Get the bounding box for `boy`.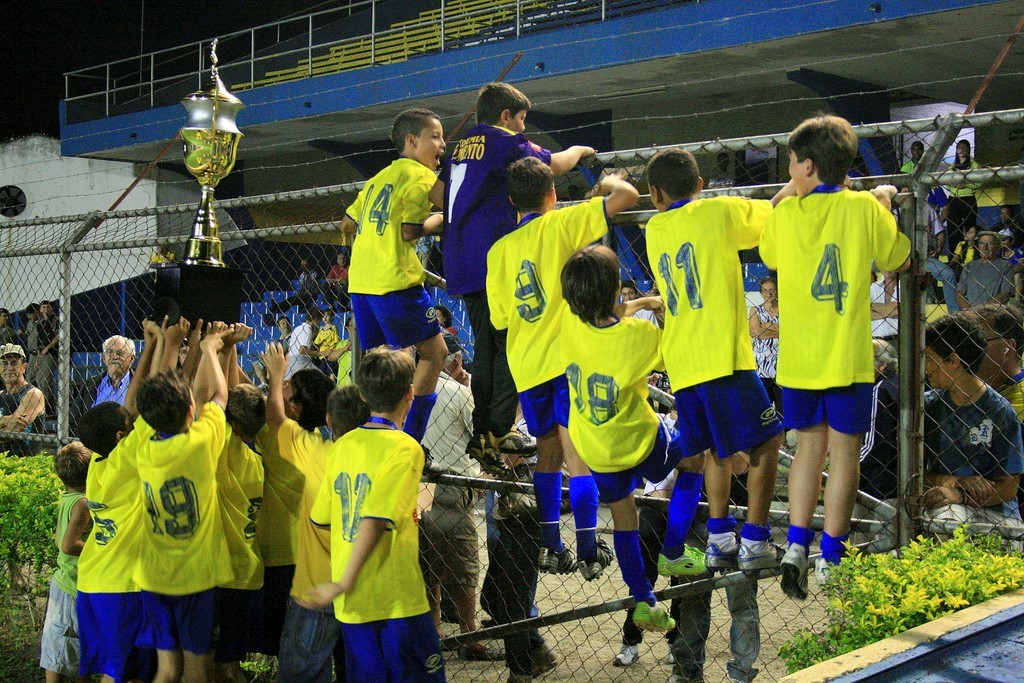
pyautogui.locateOnScreen(620, 280, 660, 329).
